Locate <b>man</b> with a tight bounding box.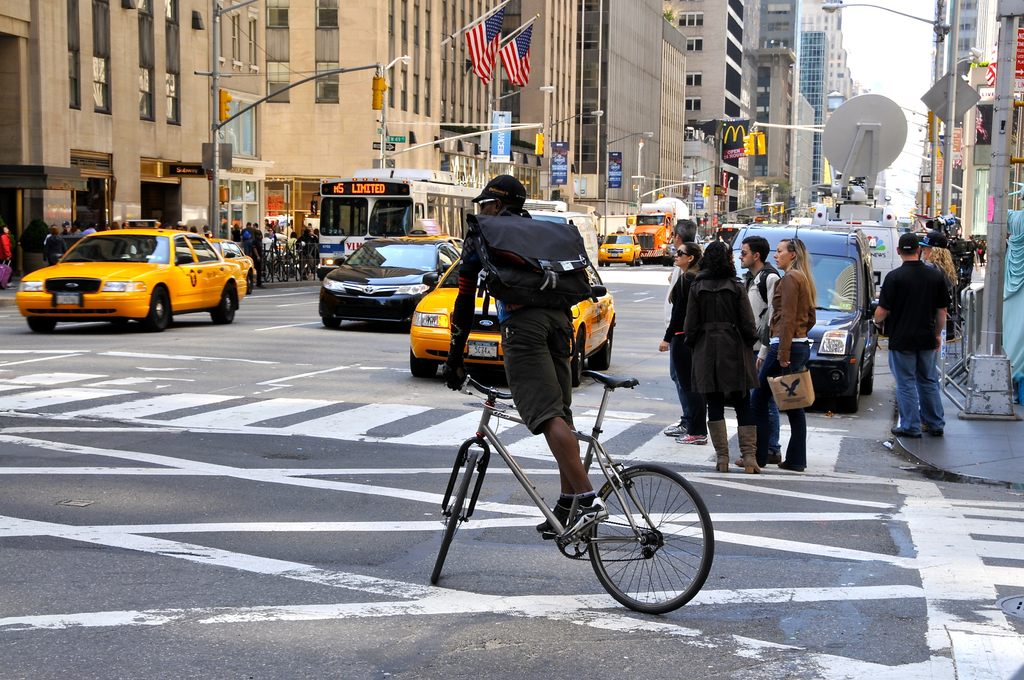
[left=42, top=226, right=72, bottom=266].
